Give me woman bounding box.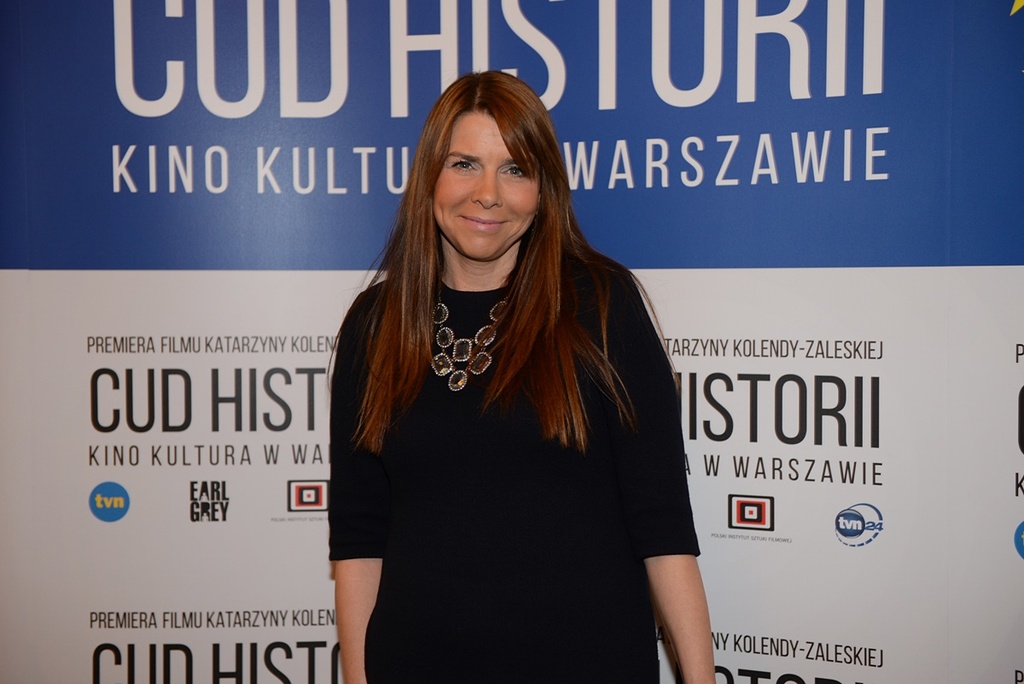
locate(316, 79, 715, 680).
